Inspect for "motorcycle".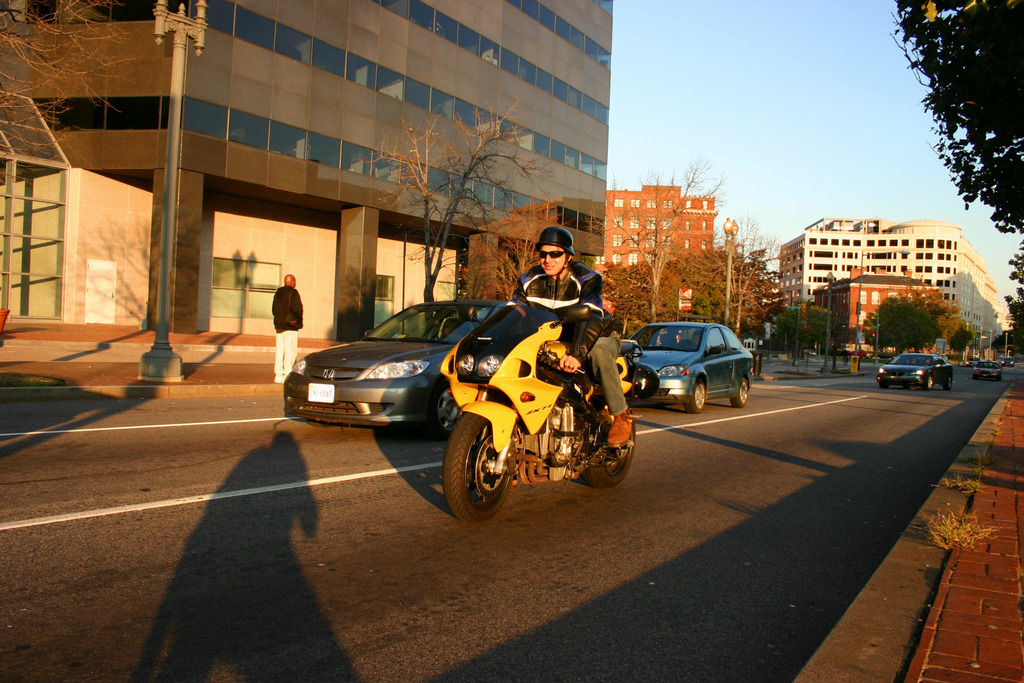
Inspection: [x1=423, y1=300, x2=648, y2=517].
